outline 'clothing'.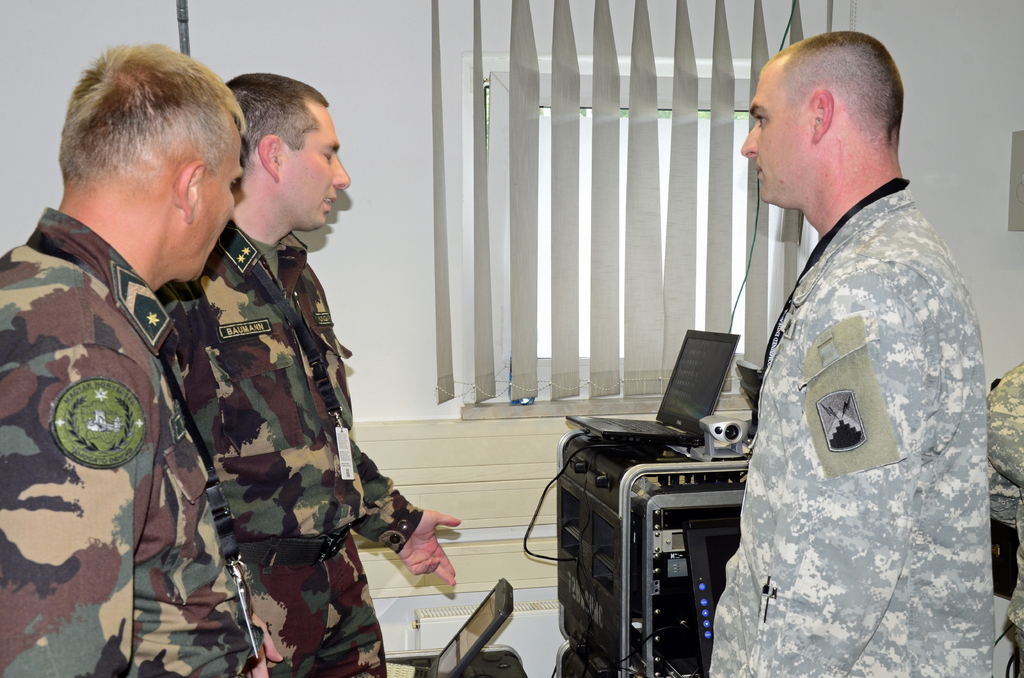
Outline: Rect(0, 202, 268, 677).
